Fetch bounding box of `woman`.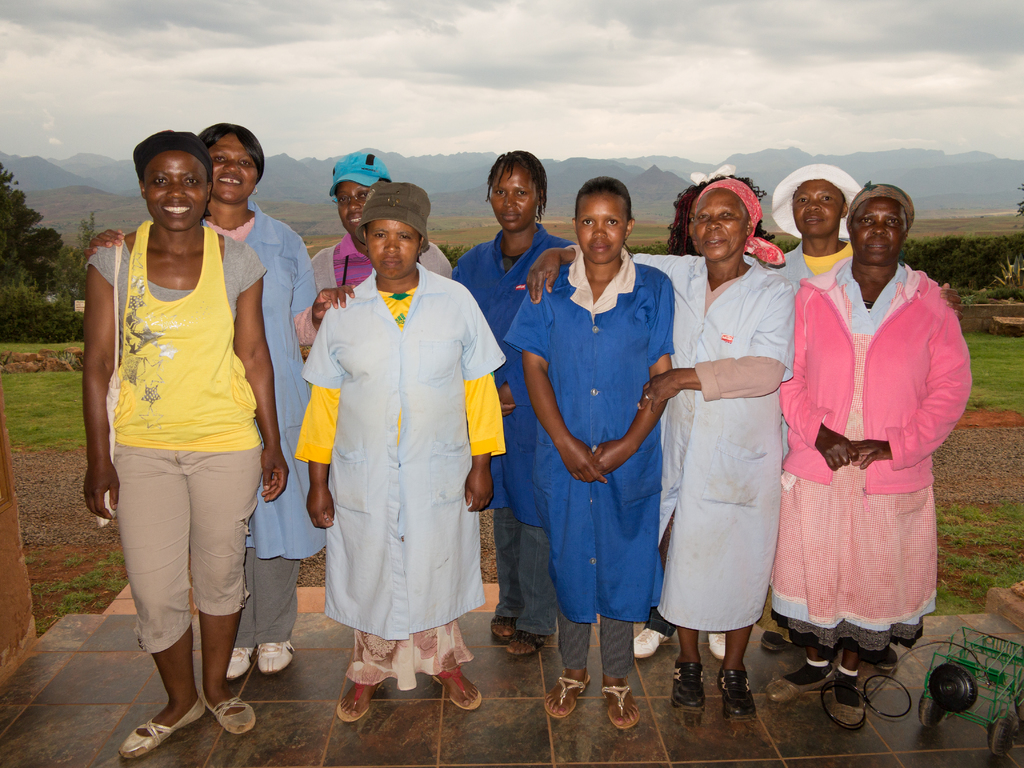
Bbox: <box>449,147,580,657</box>.
